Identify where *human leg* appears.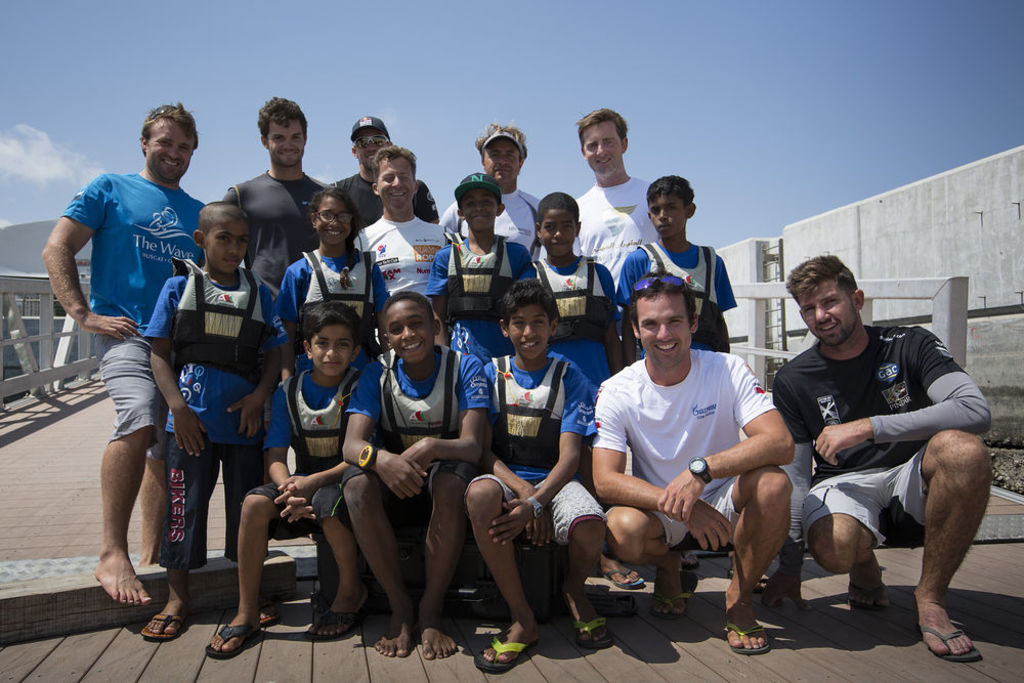
Appears at Rect(207, 473, 285, 653).
